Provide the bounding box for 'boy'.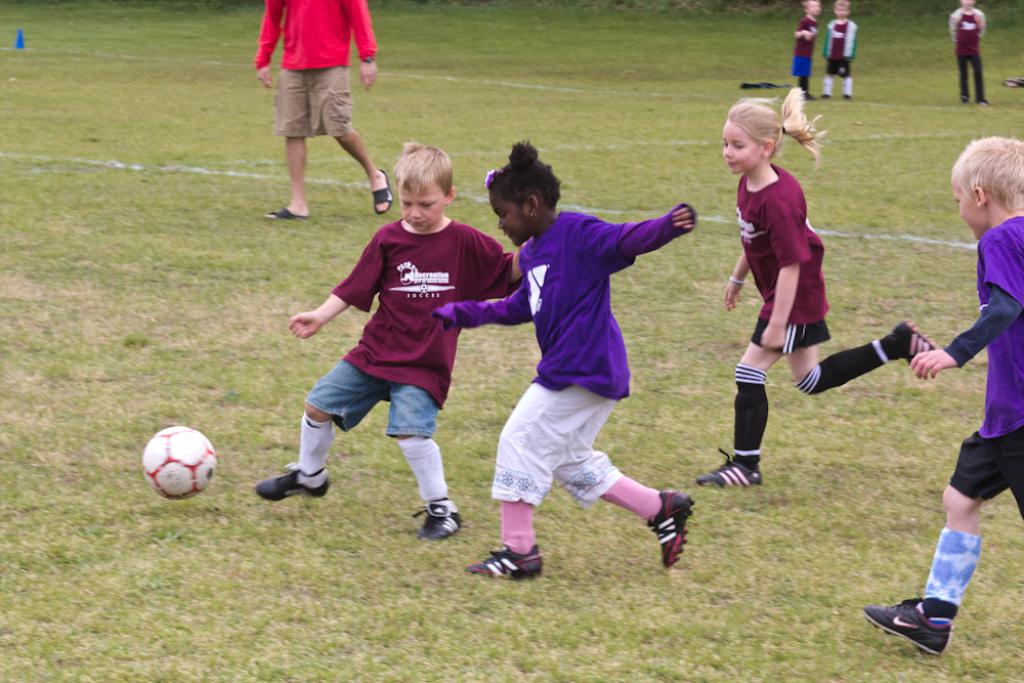
(x1=858, y1=133, x2=1023, y2=660).
